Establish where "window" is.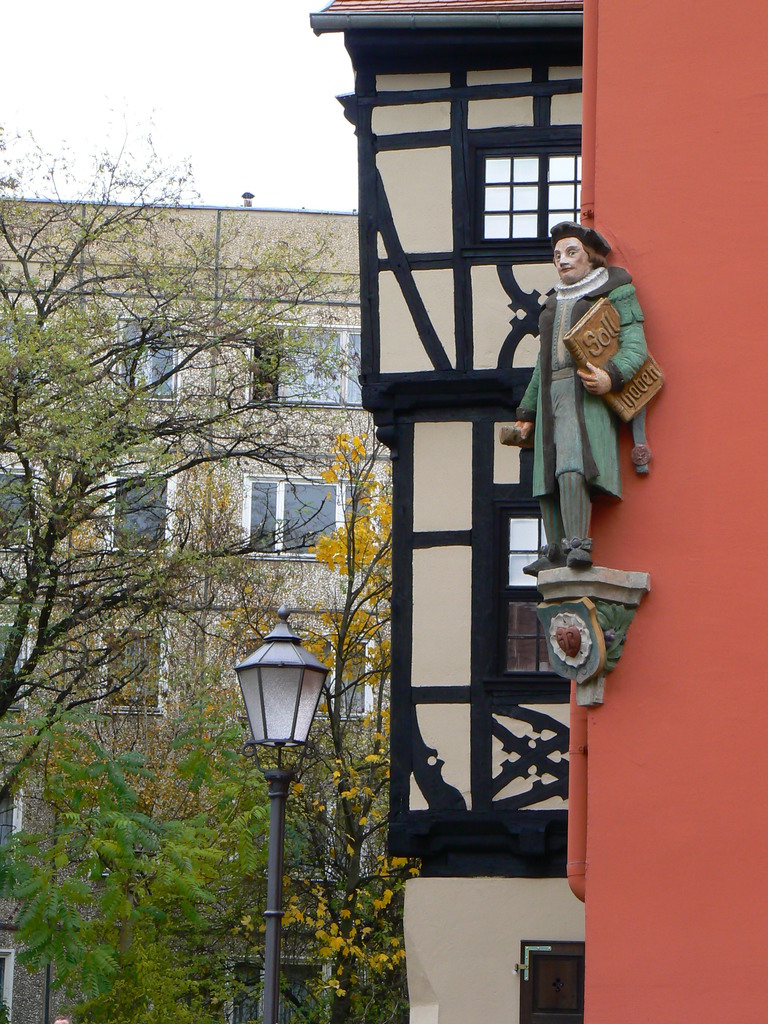
Established at [left=104, top=468, right=172, bottom=550].
